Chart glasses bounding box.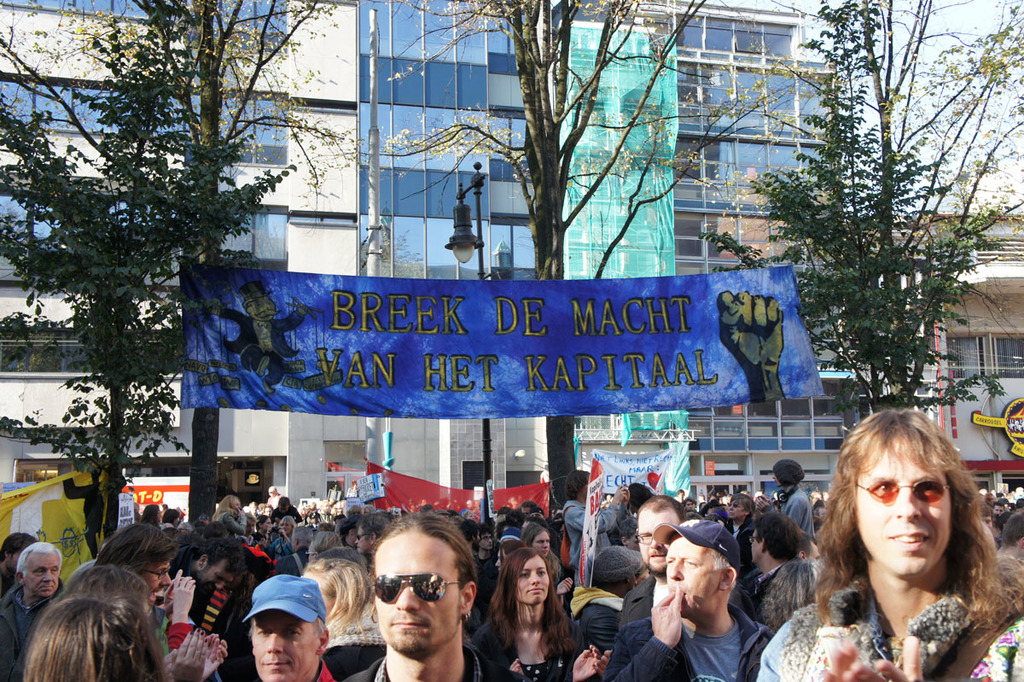
Charted: box(304, 550, 318, 555).
